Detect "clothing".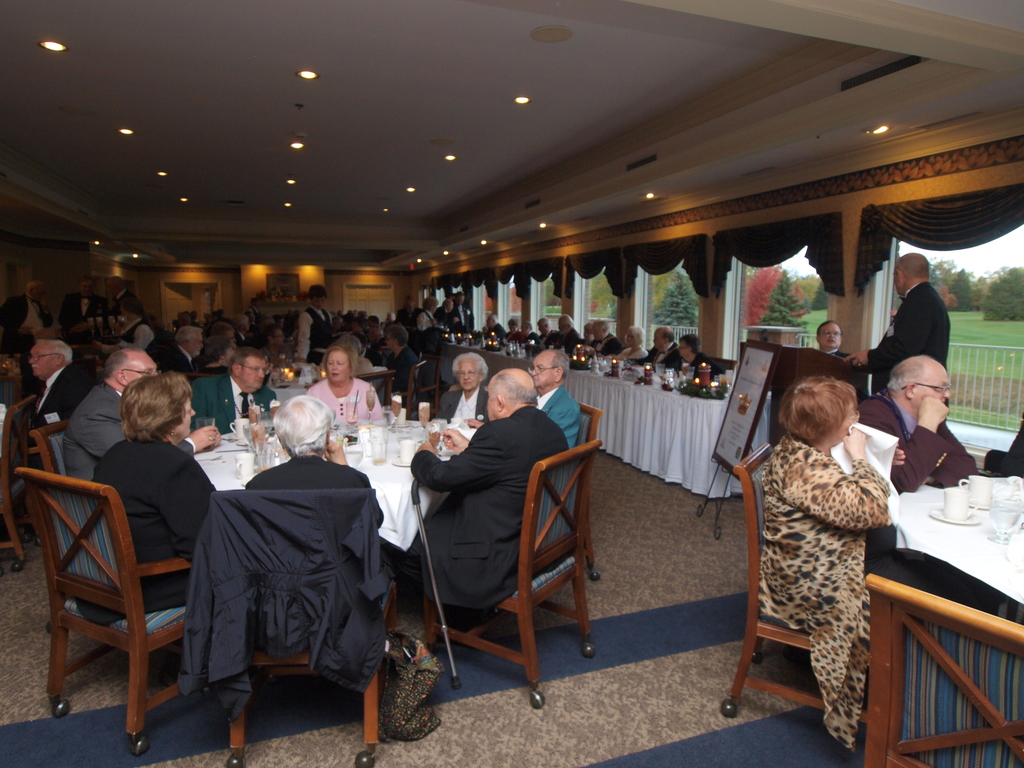
Detected at (x1=539, y1=376, x2=584, y2=454).
